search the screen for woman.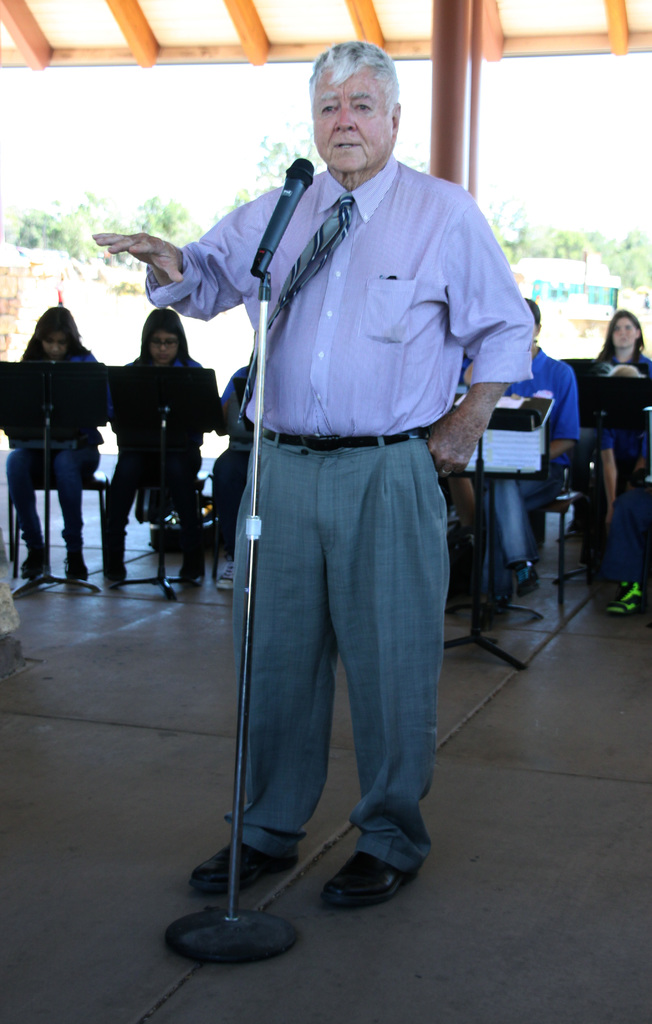
Found at <region>585, 303, 651, 380</region>.
